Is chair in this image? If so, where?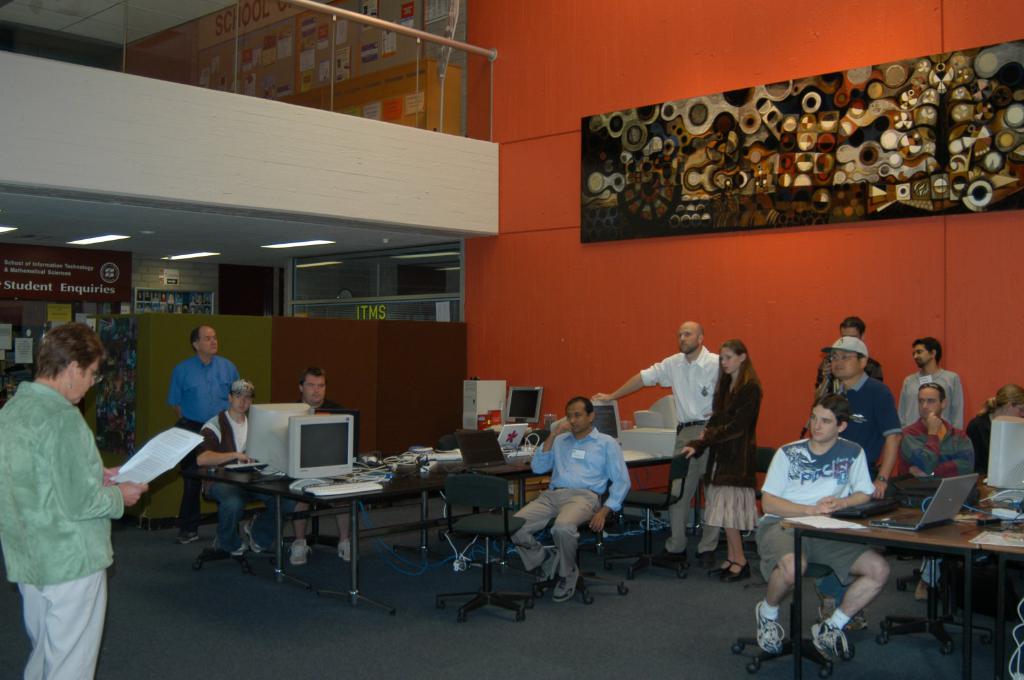
Yes, at left=439, top=473, right=526, bottom=615.
